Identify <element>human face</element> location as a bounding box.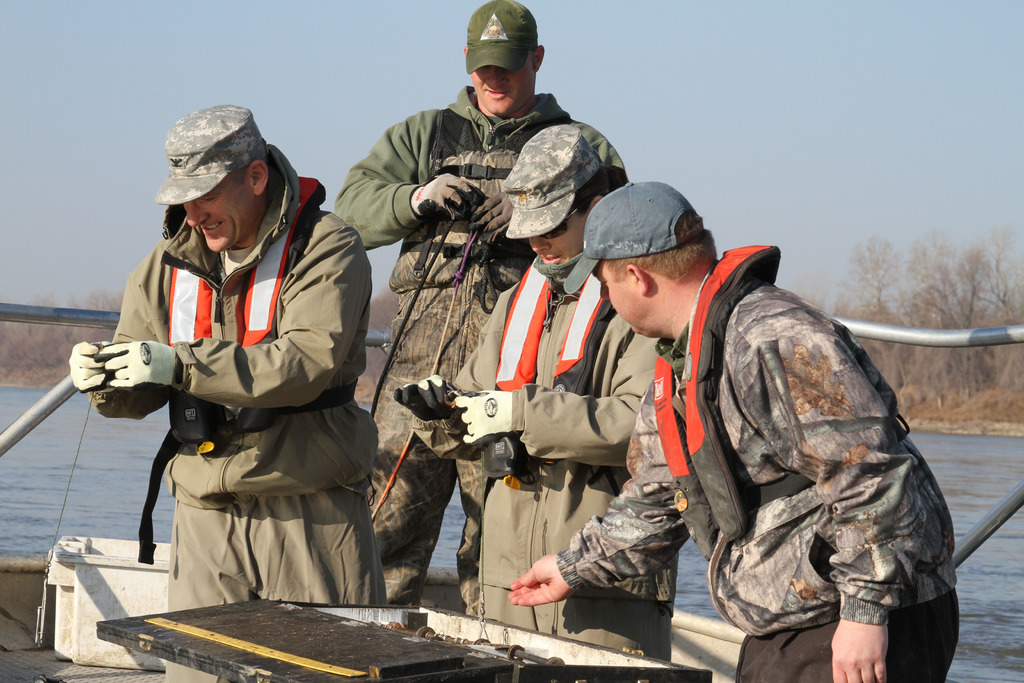
<region>595, 266, 645, 334</region>.
